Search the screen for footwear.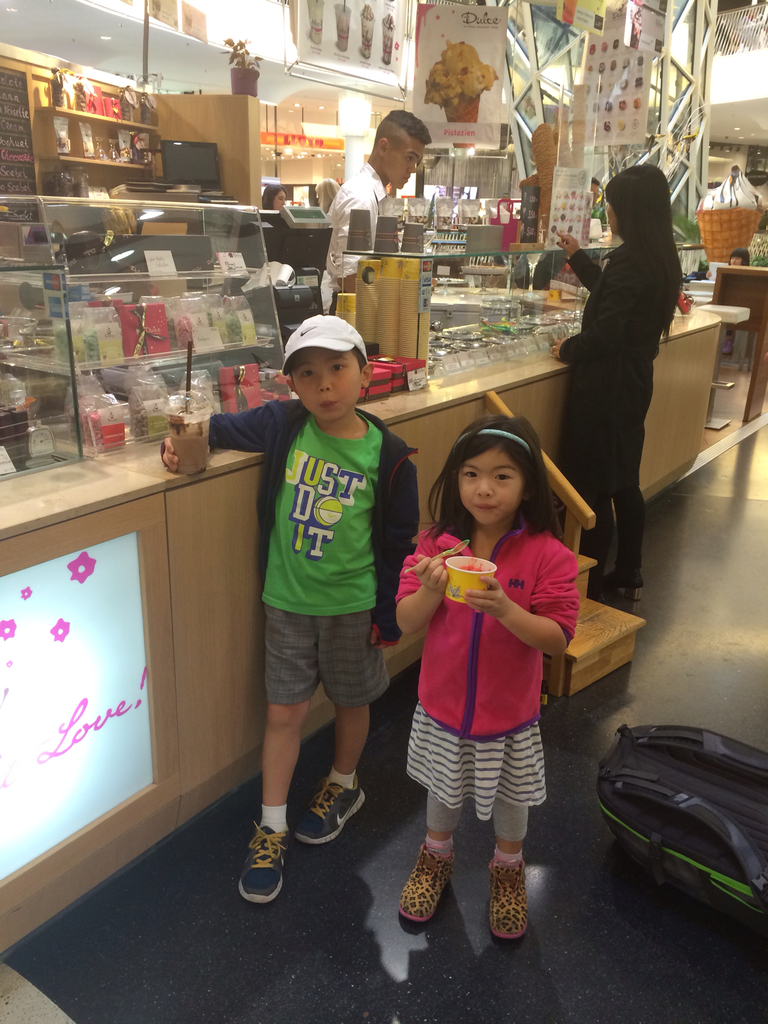
Found at BBox(394, 840, 452, 922).
